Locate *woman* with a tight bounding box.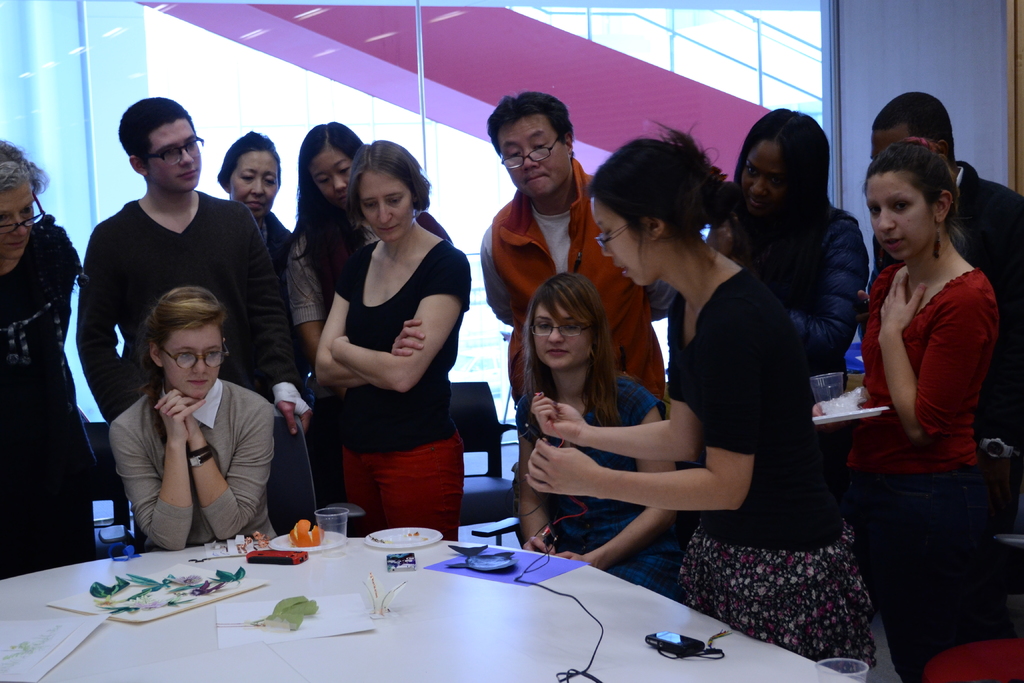
314:142:469:537.
